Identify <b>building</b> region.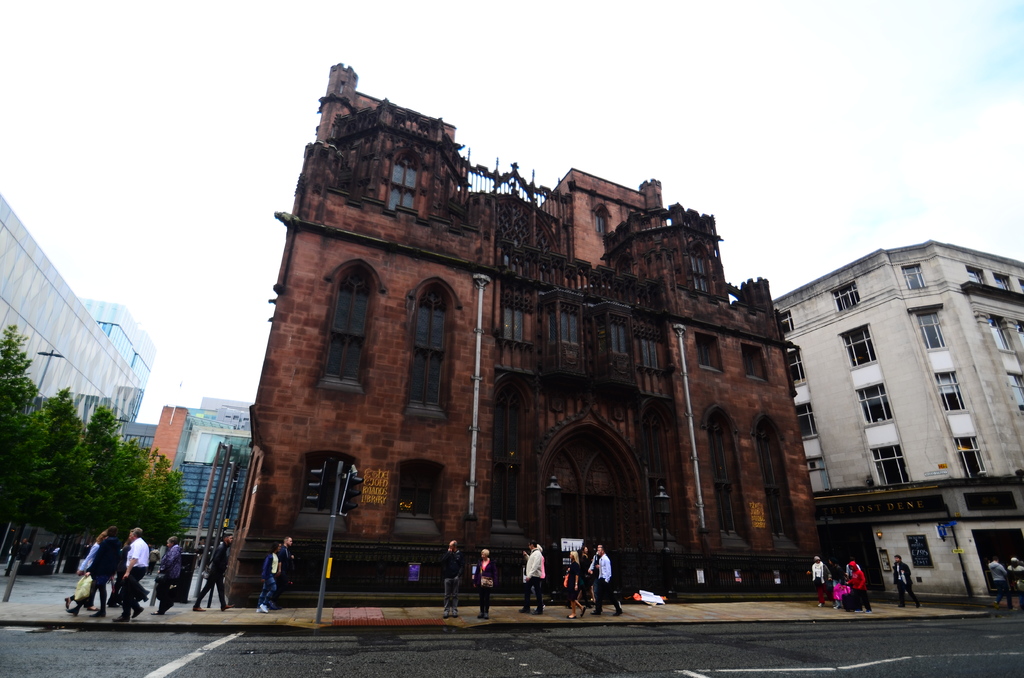
Region: [149, 398, 249, 569].
